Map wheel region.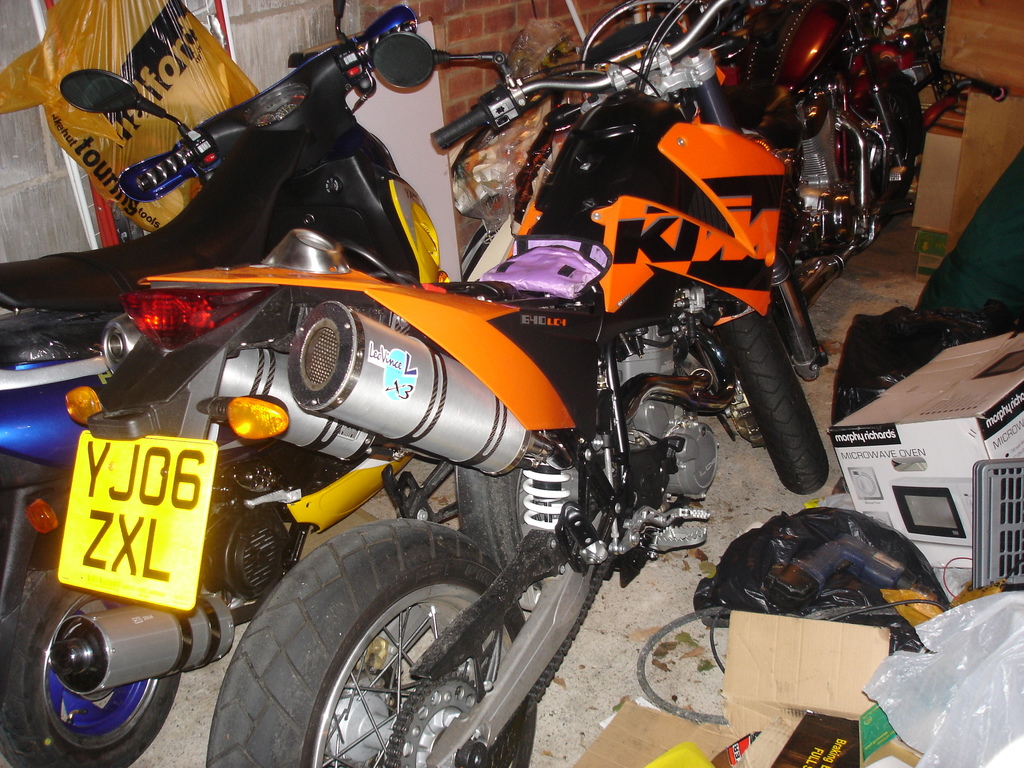
Mapped to 454,465,530,573.
